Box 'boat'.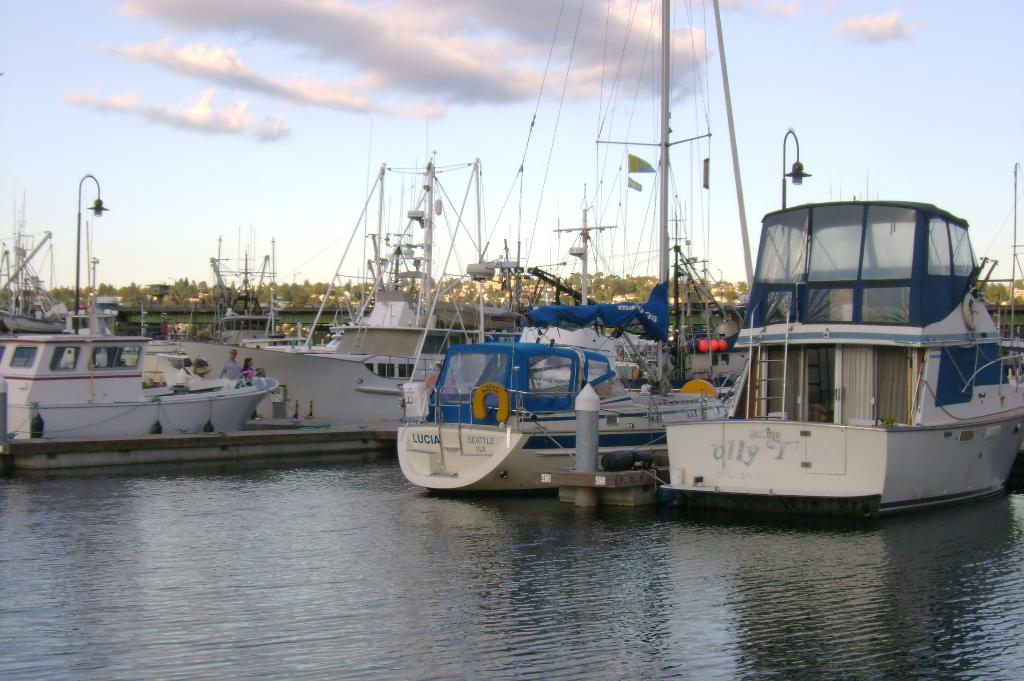
0,192,70,339.
